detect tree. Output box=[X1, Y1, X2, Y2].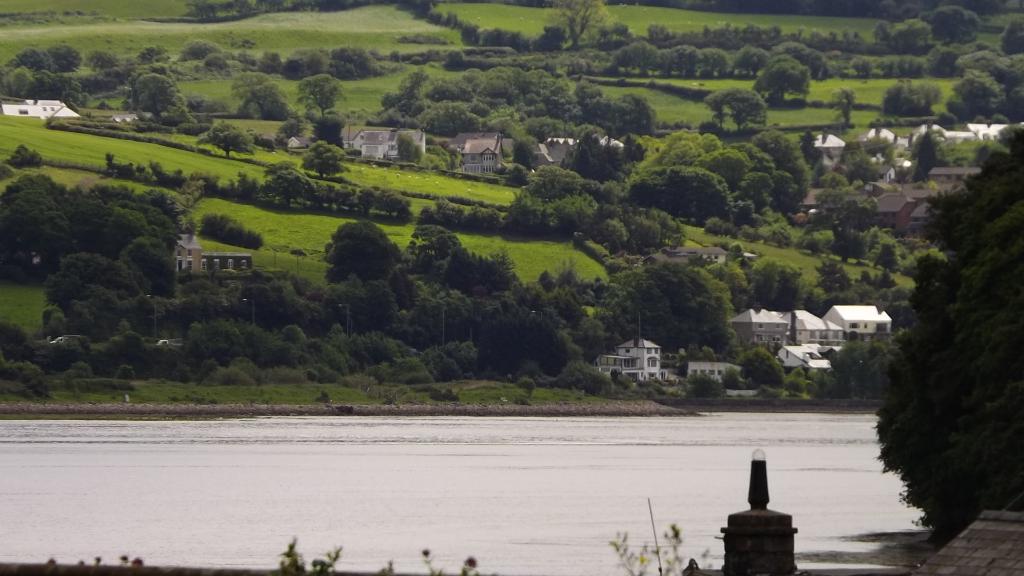
box=[894, 15, 928, 56].
